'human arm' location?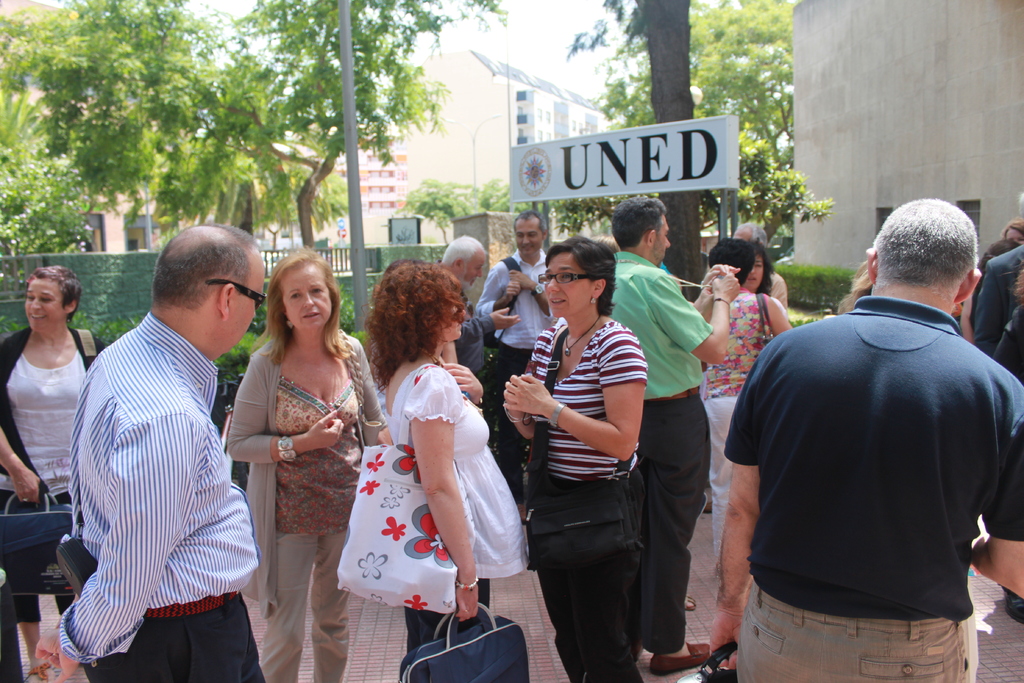
770:265:795:310
